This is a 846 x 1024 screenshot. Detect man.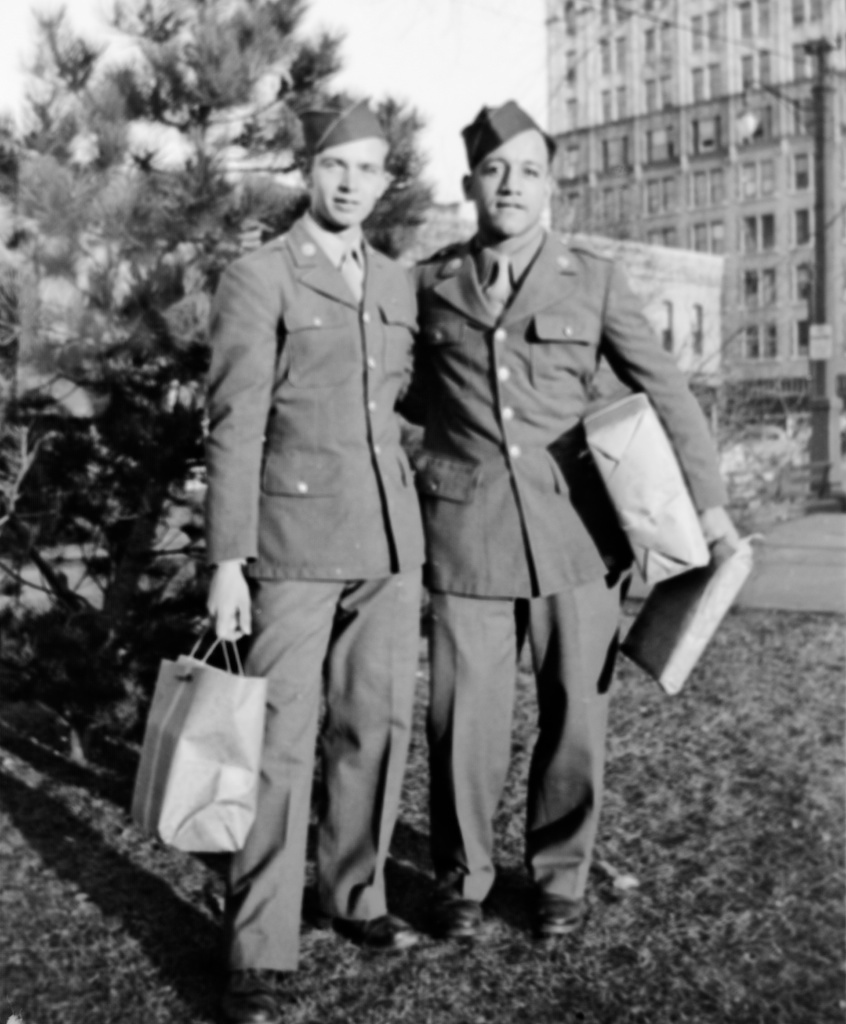
l=394, t=95, r=738, b=937.
